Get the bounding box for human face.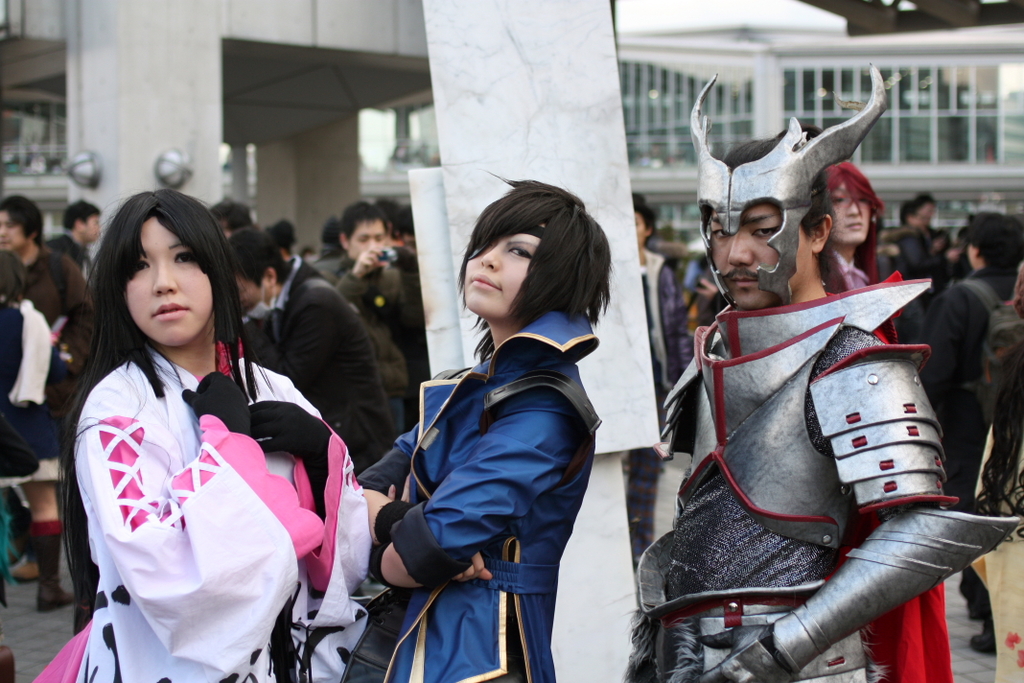
0 210 25 248.
